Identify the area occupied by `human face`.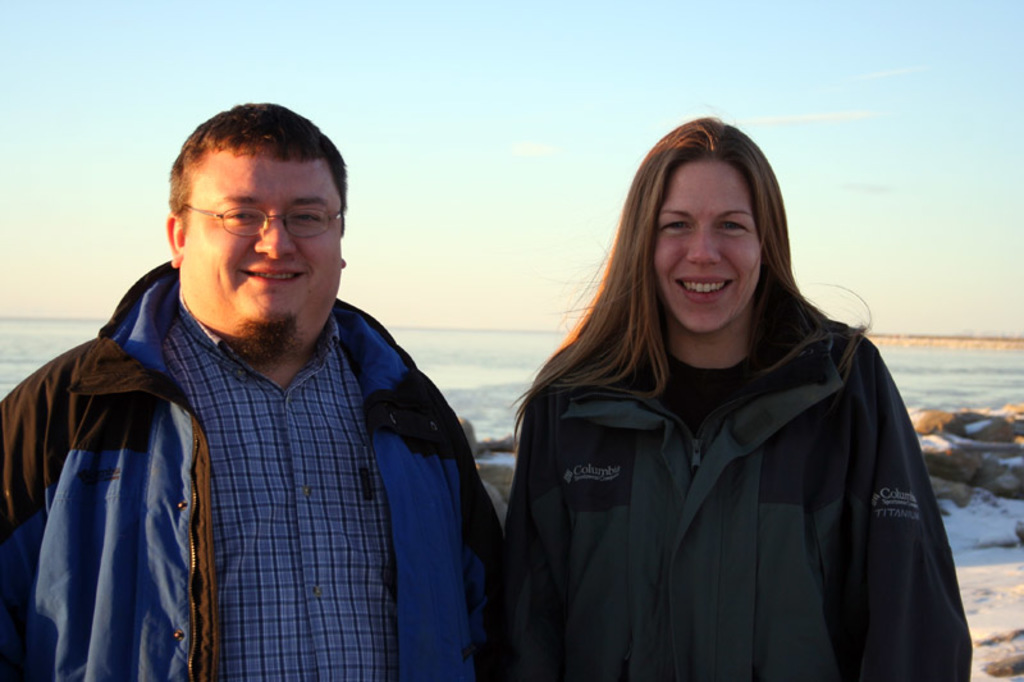
Area: 178, 145, 347, 343.
